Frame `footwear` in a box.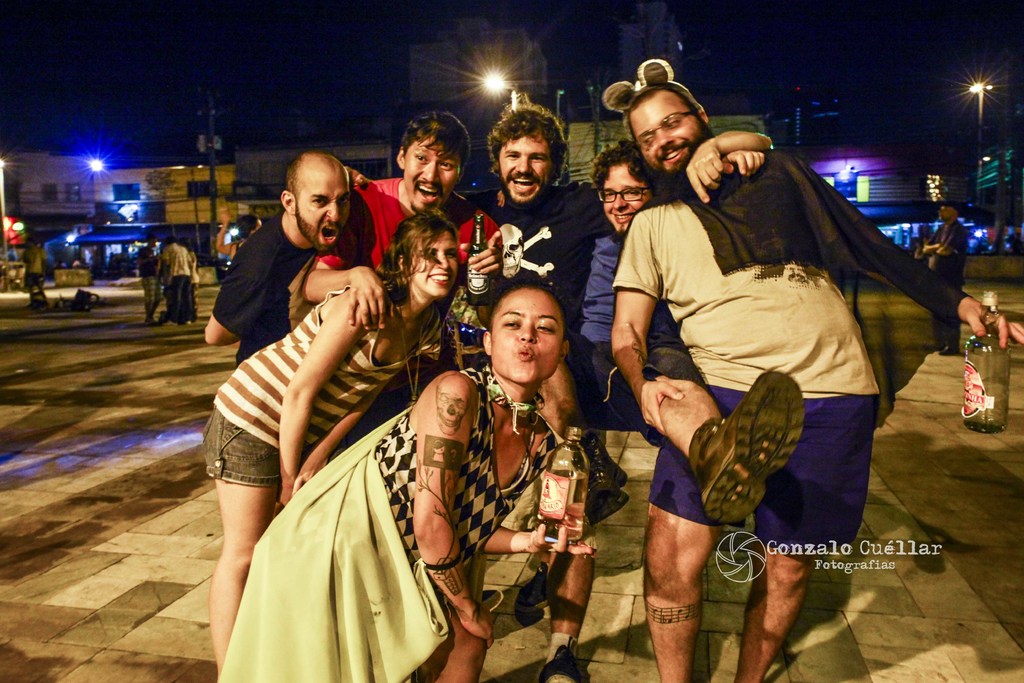
select_region(514, 561, 548, 613).
